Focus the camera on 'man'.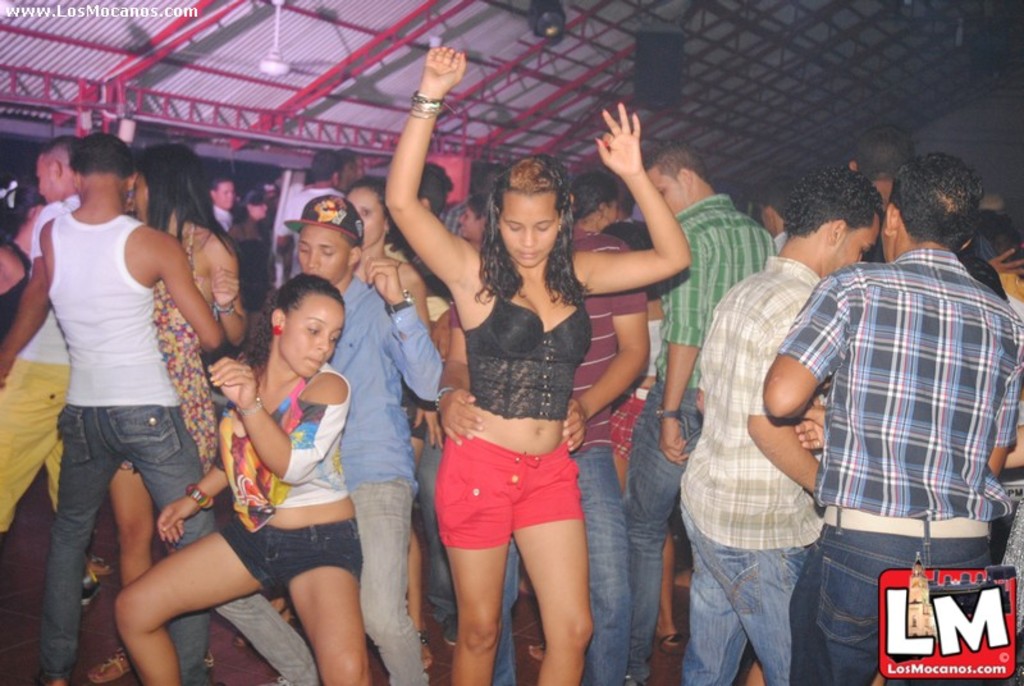
Focus region: box=[435, 228, 649, 685].
